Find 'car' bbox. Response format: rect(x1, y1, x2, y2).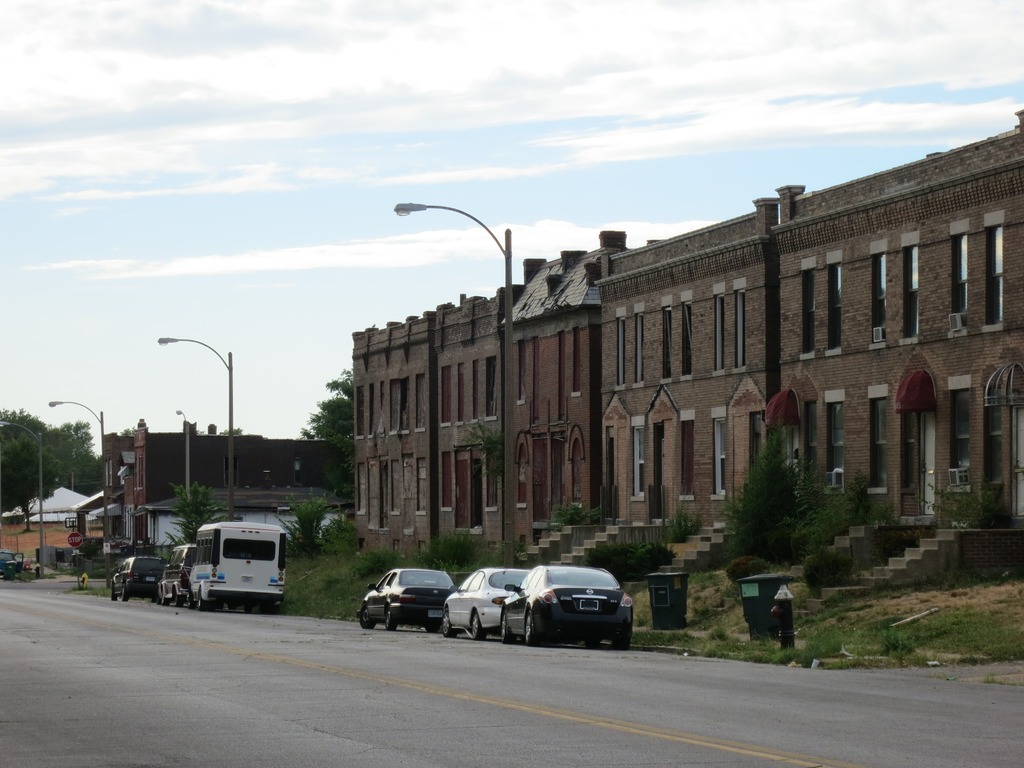
rect(111, 558, 167, 603).
